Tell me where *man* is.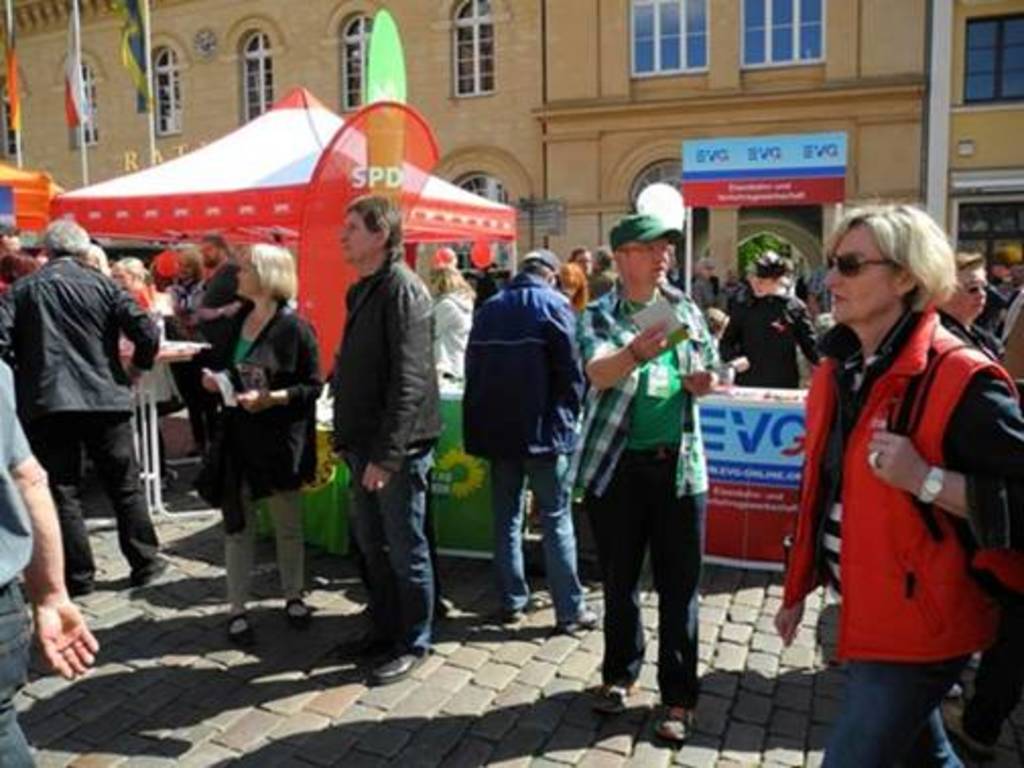
*man* is at box(183, 234, 256, 465).
